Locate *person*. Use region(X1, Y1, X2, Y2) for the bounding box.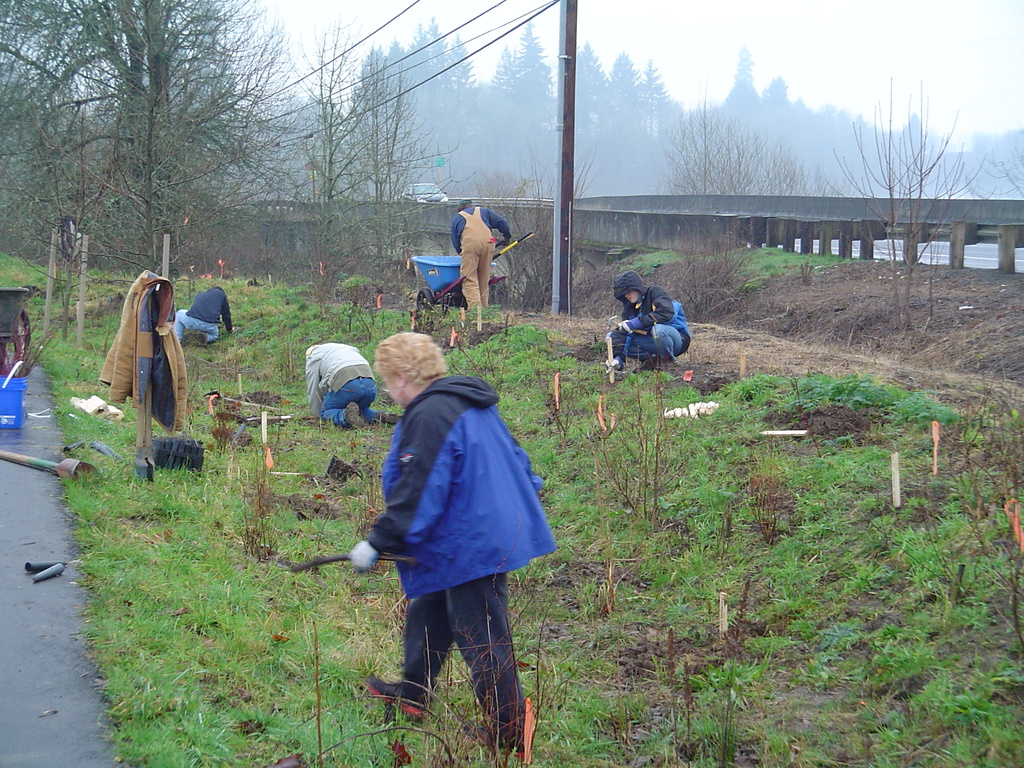
region(336, 308, 546, 756).
